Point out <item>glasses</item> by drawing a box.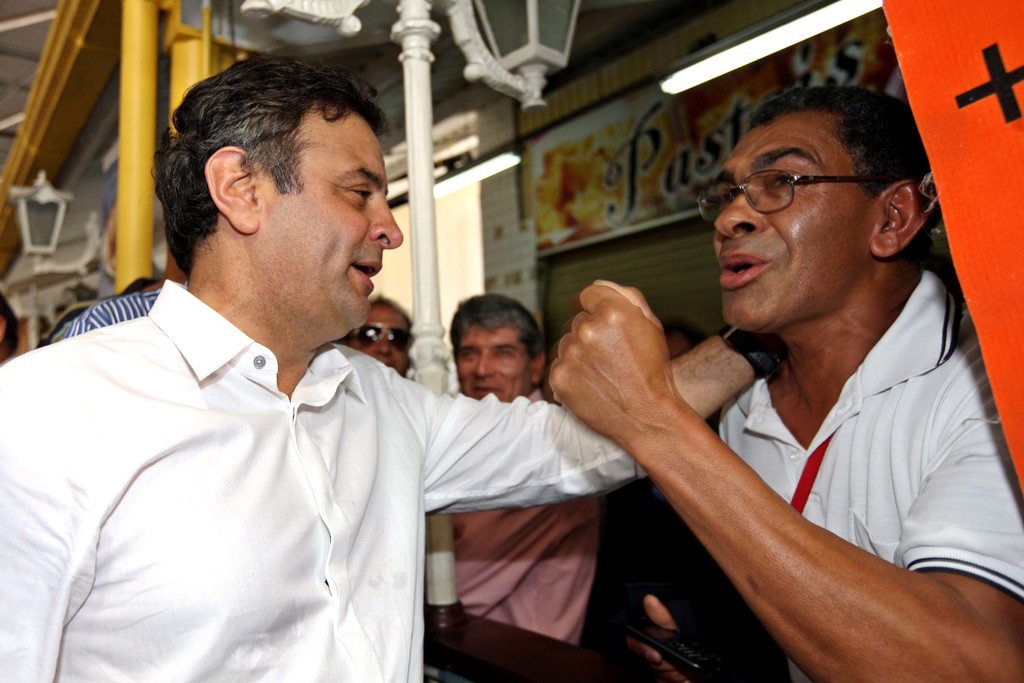
select_region(347, 318, 418, 352).
